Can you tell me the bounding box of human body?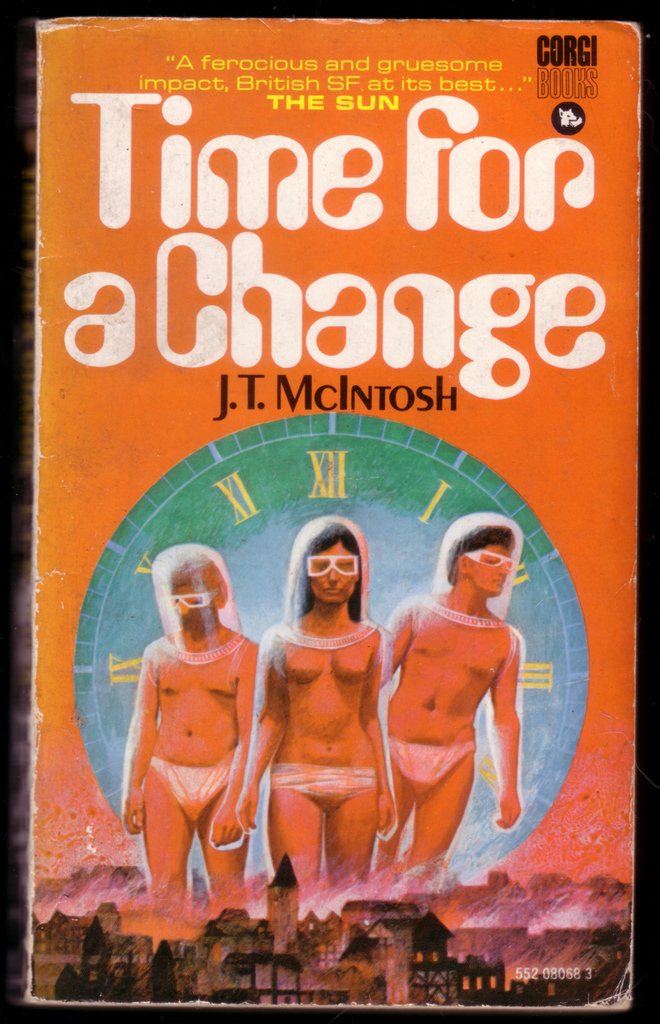
<region>382, 520, 519, 882</region>.
